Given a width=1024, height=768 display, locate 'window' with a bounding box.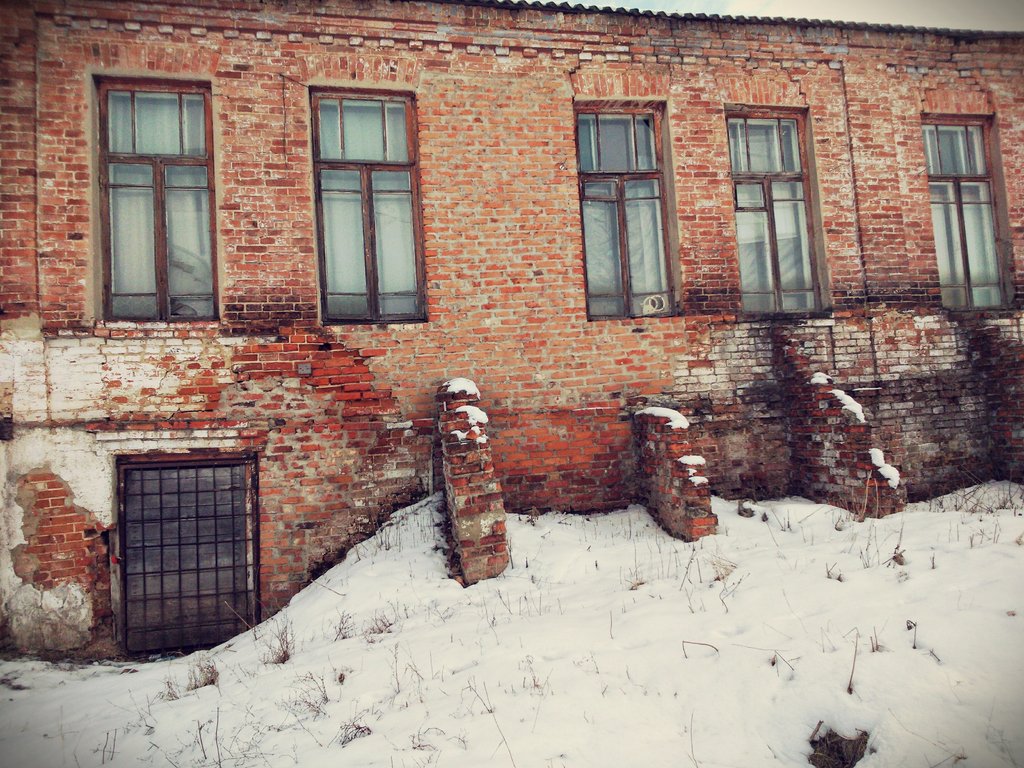
Located: <bbox>568, 95, 682, 321</bbox>.
